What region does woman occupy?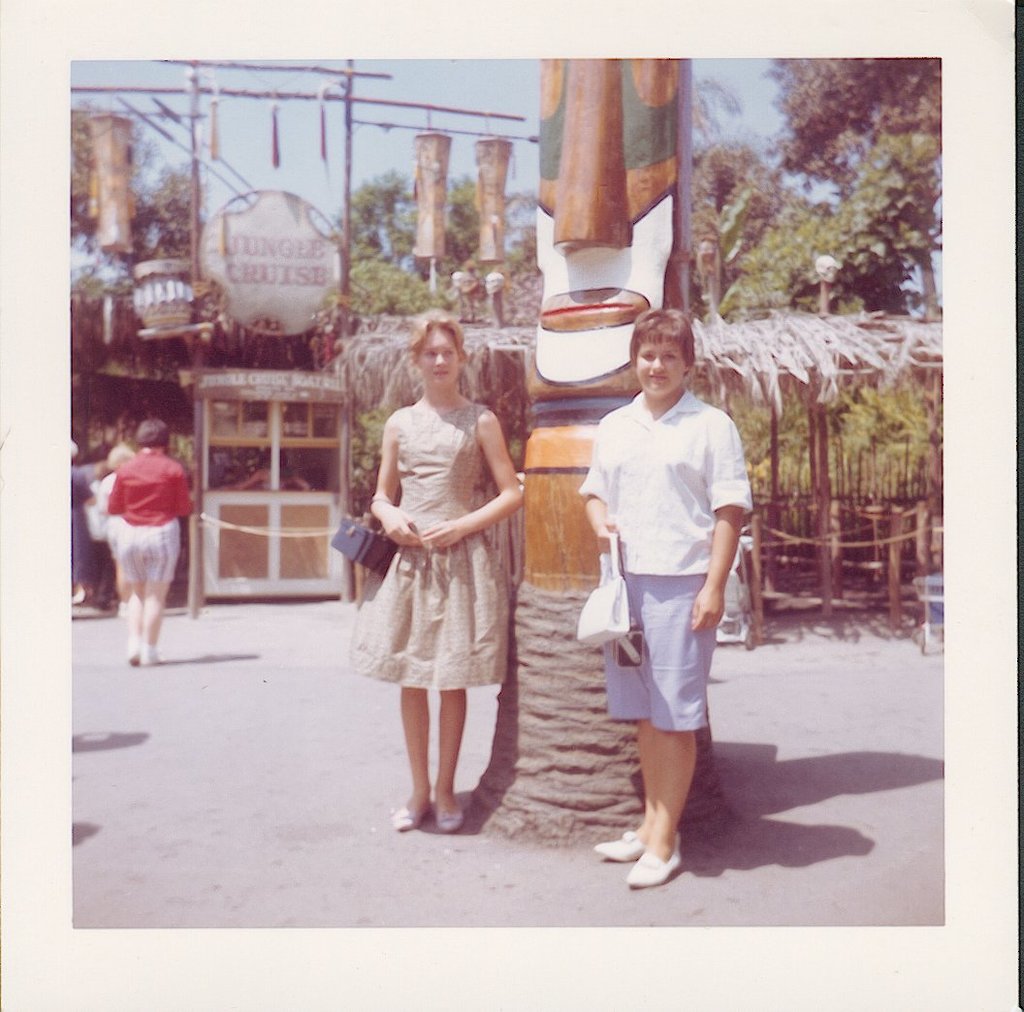
box=[576, 307, 748, 898].
